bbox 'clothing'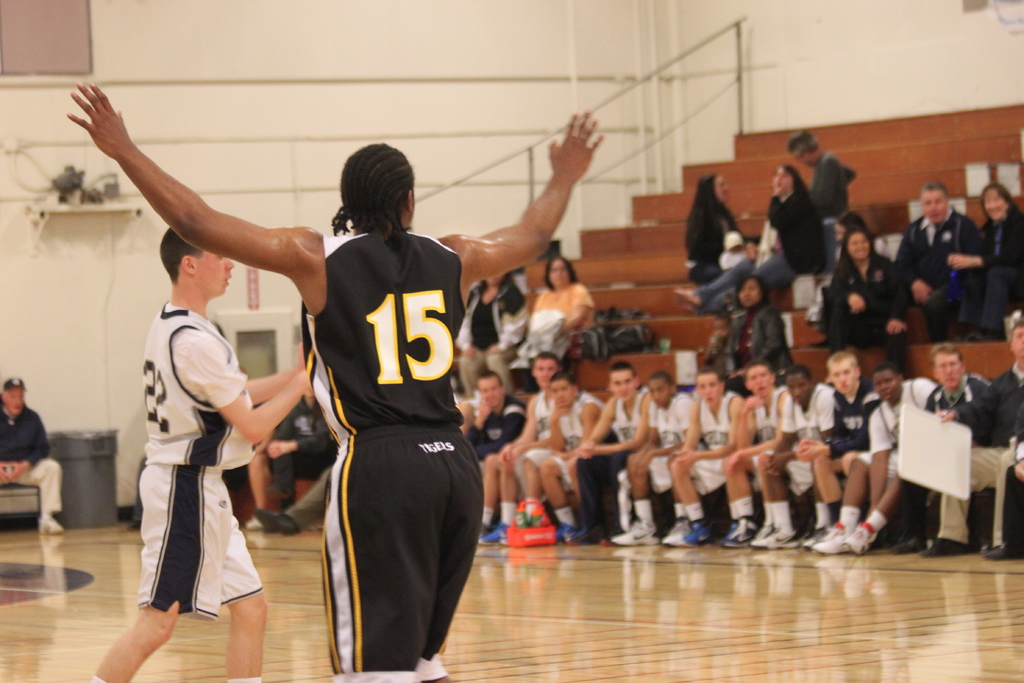
x1=462, y1=388, x2=521, y2=462
